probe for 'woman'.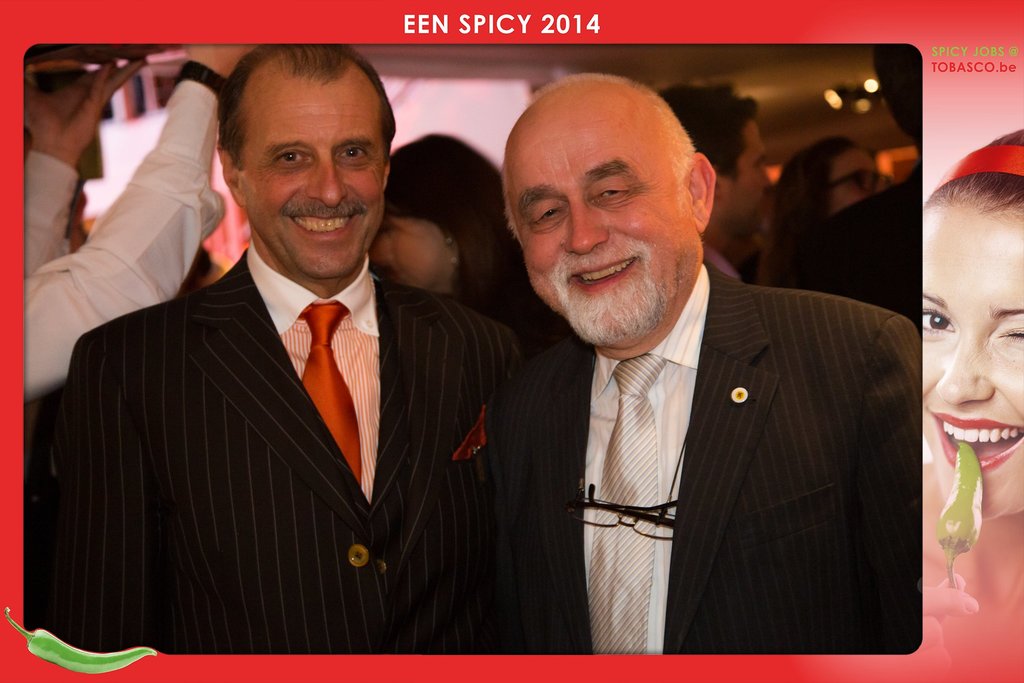
Probe result: box(372, 136, 578, 359).
